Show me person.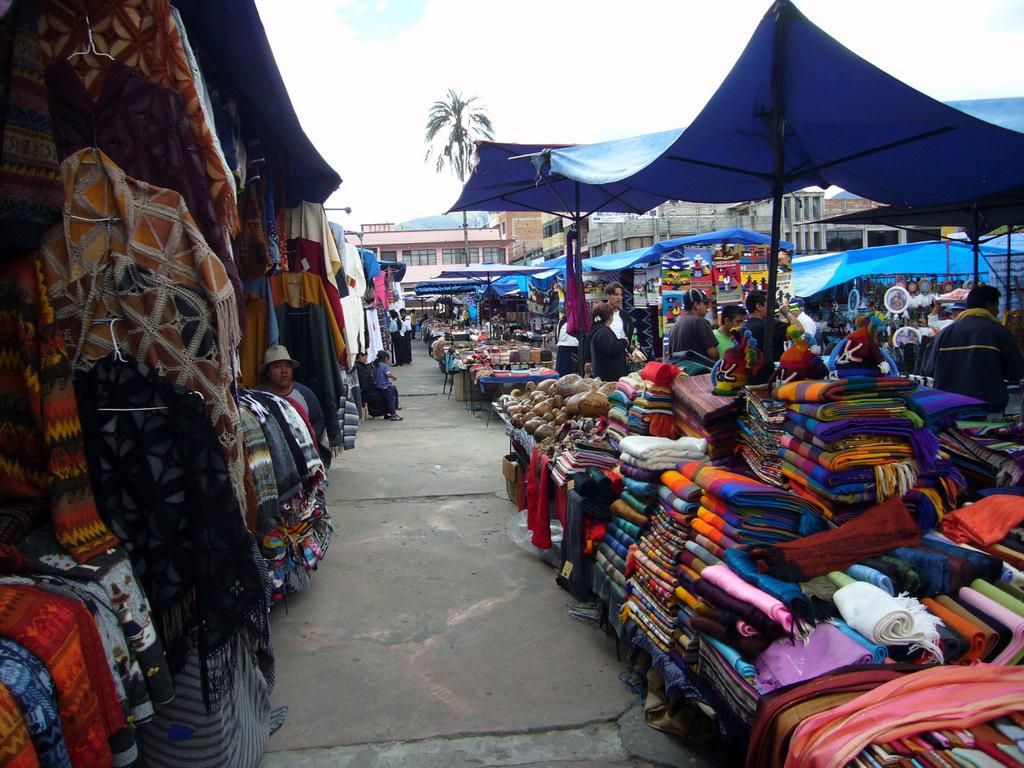
person is here: BBox(383, 297, 406, 362).
